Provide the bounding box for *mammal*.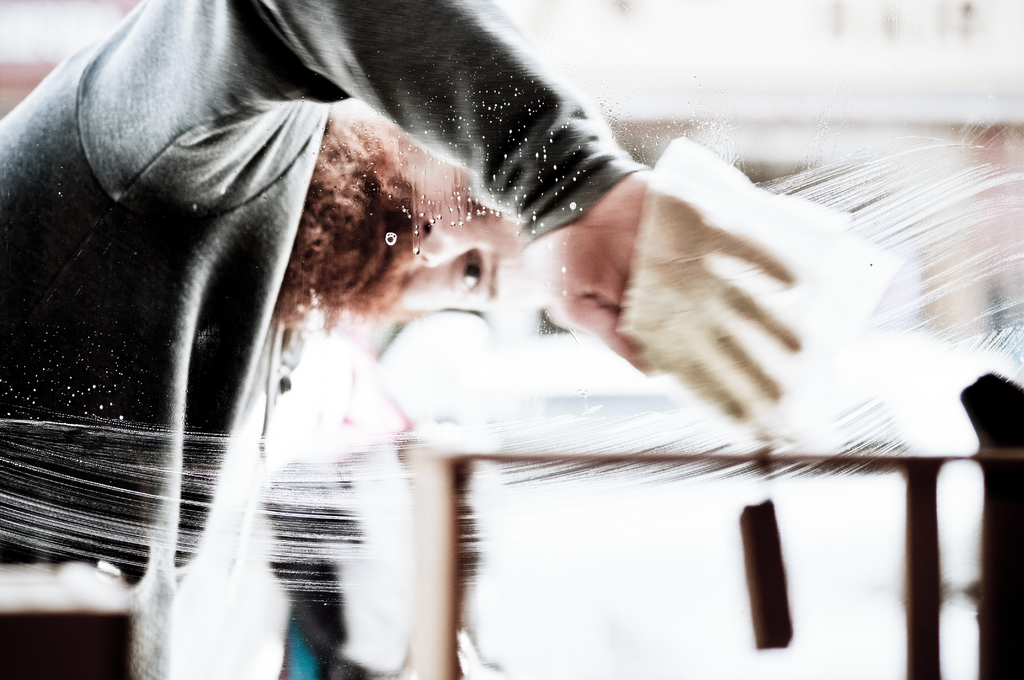
box(0, 0, 806, 679).
